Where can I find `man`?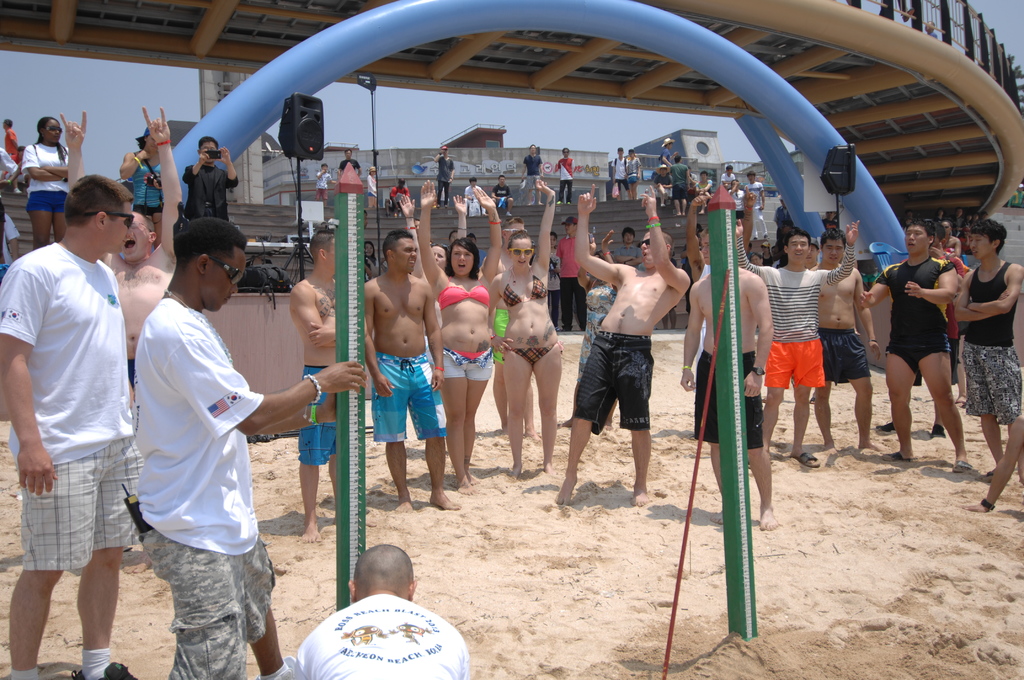
You can find it at l=271, t=542, r=470, b=679.
